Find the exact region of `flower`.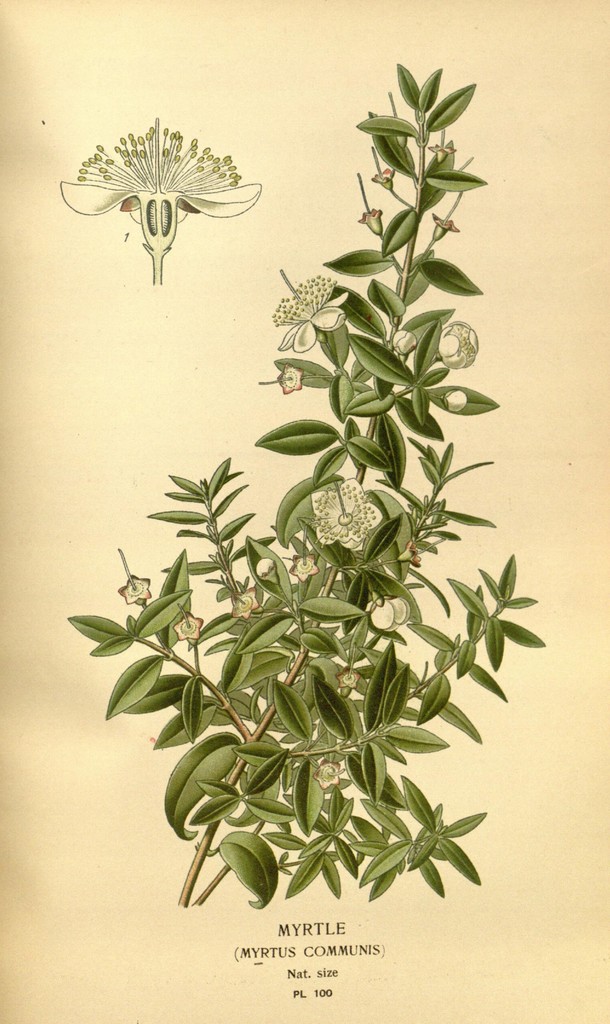
Exact region: rect(361, 590, 408, 641).
